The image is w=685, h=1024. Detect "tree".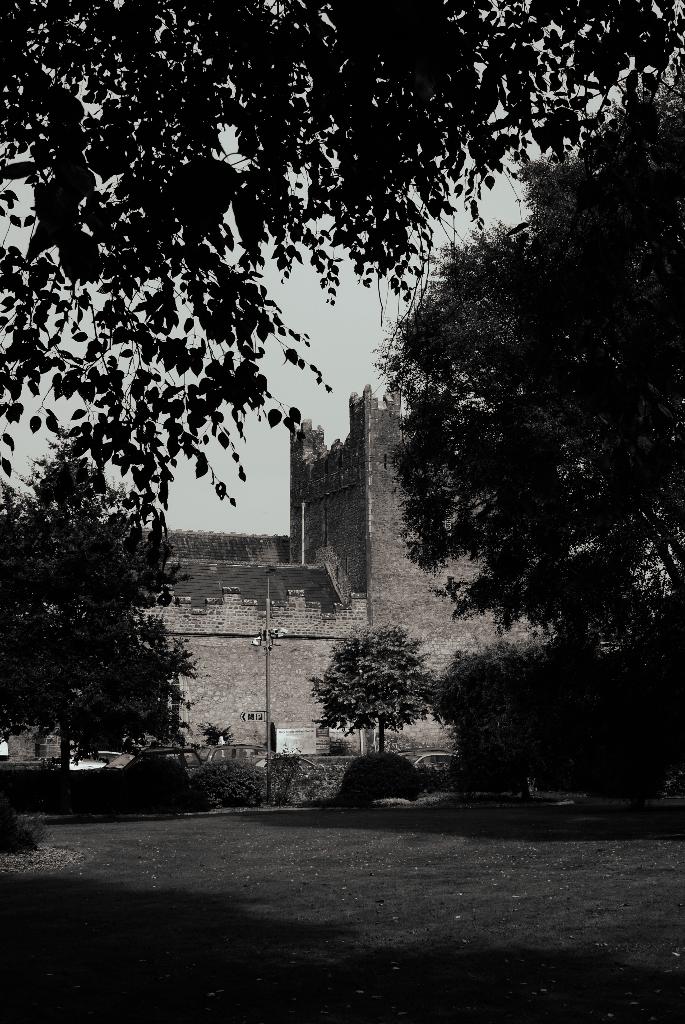
Detection: box=[319, 624, 437, 781].
